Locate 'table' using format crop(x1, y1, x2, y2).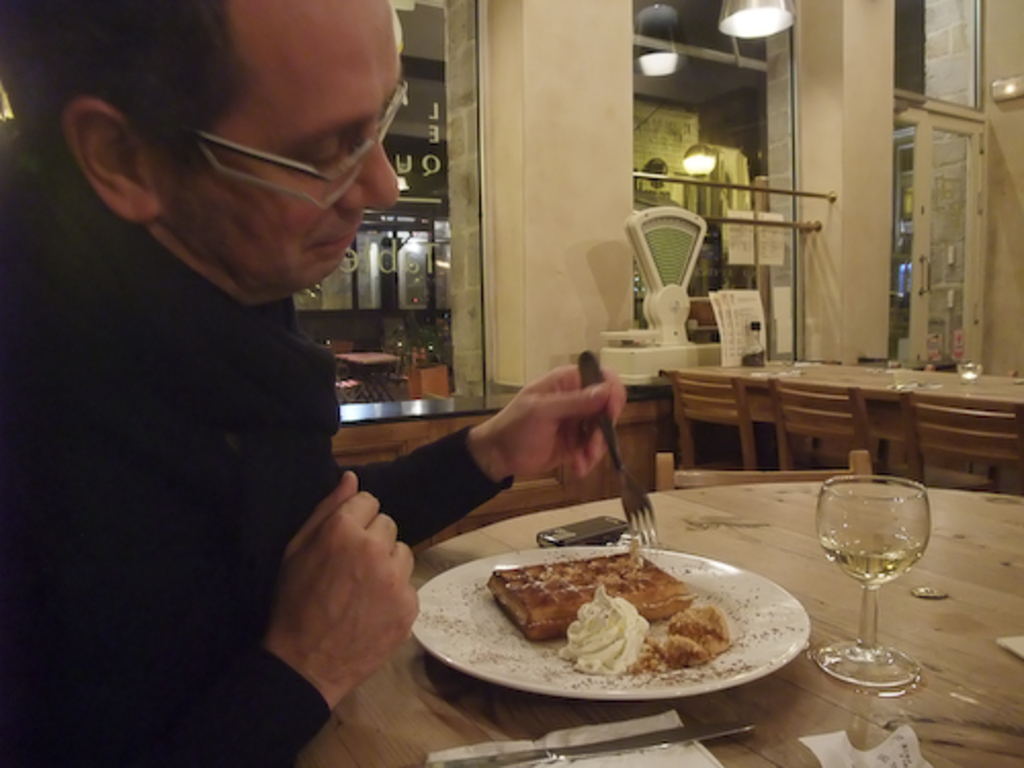
crop(338, 389, 504, 465).
